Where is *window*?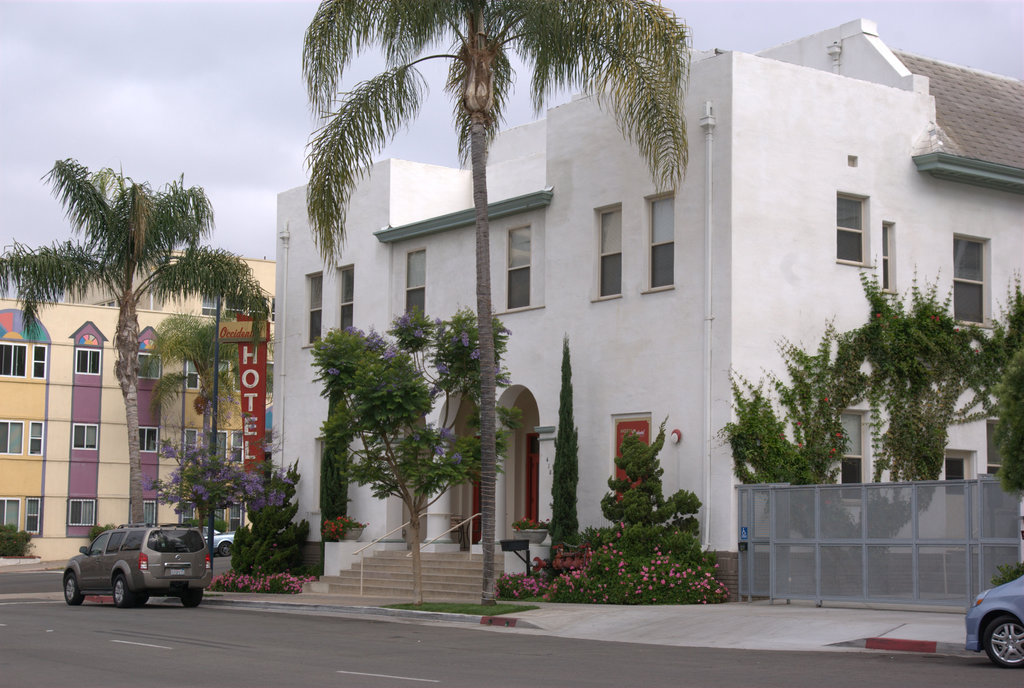
pyautogui.locateOnScreen(137, 425, 161, 454).
